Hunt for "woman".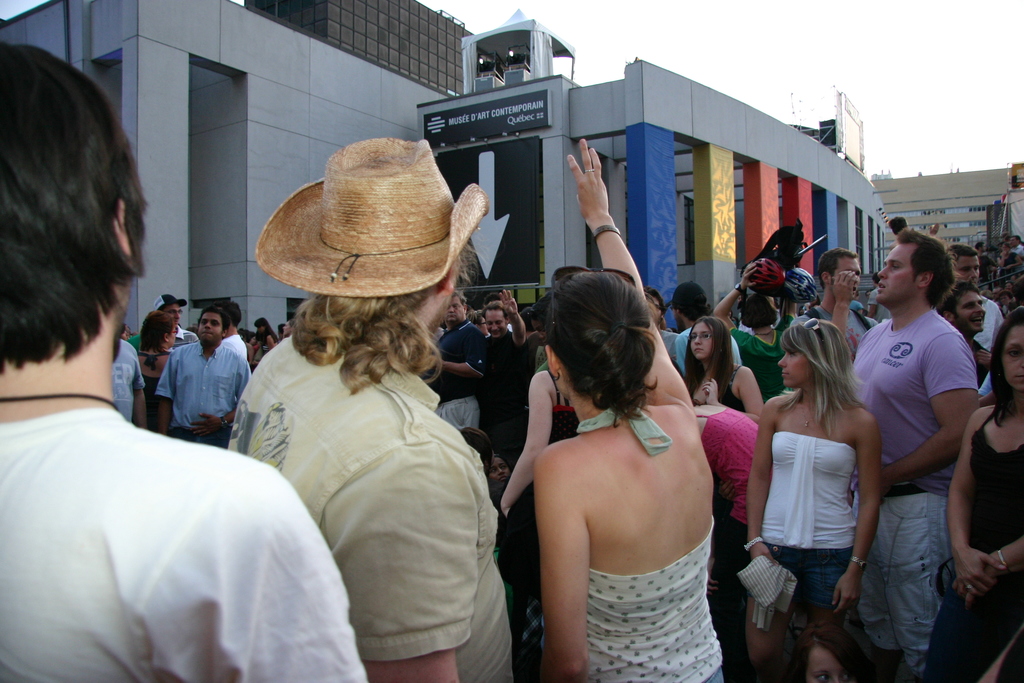
Hunted down at (525,140,727,682).
